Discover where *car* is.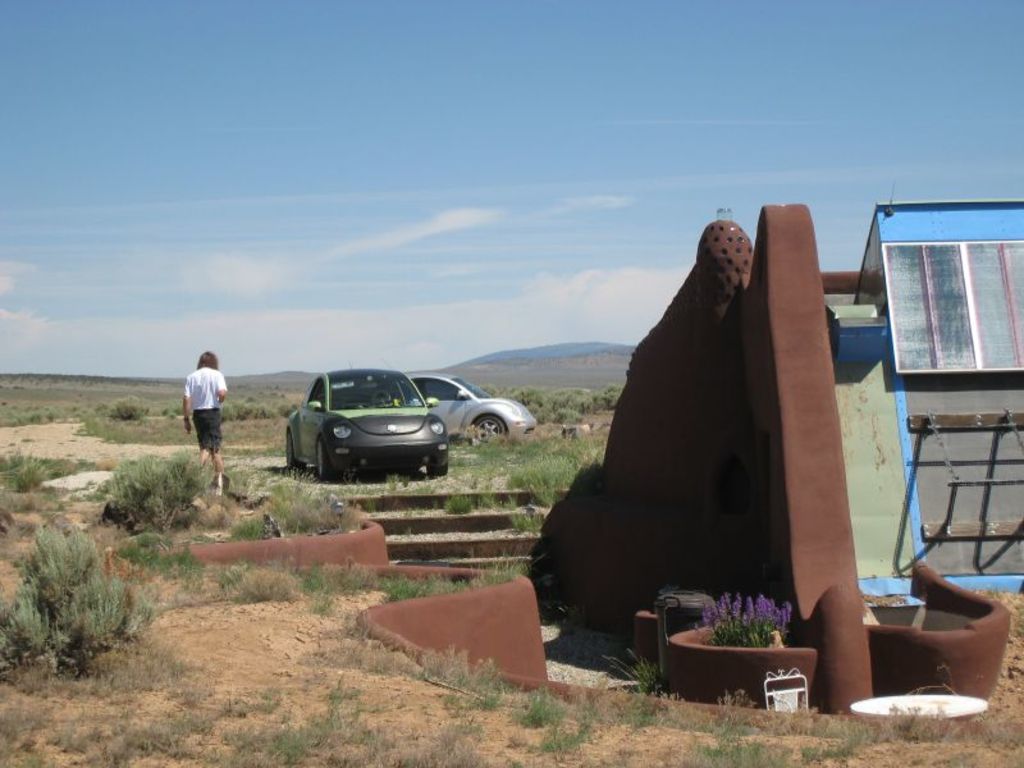
Discovered at x1=287, y1=366, x2=454, y2=477.
